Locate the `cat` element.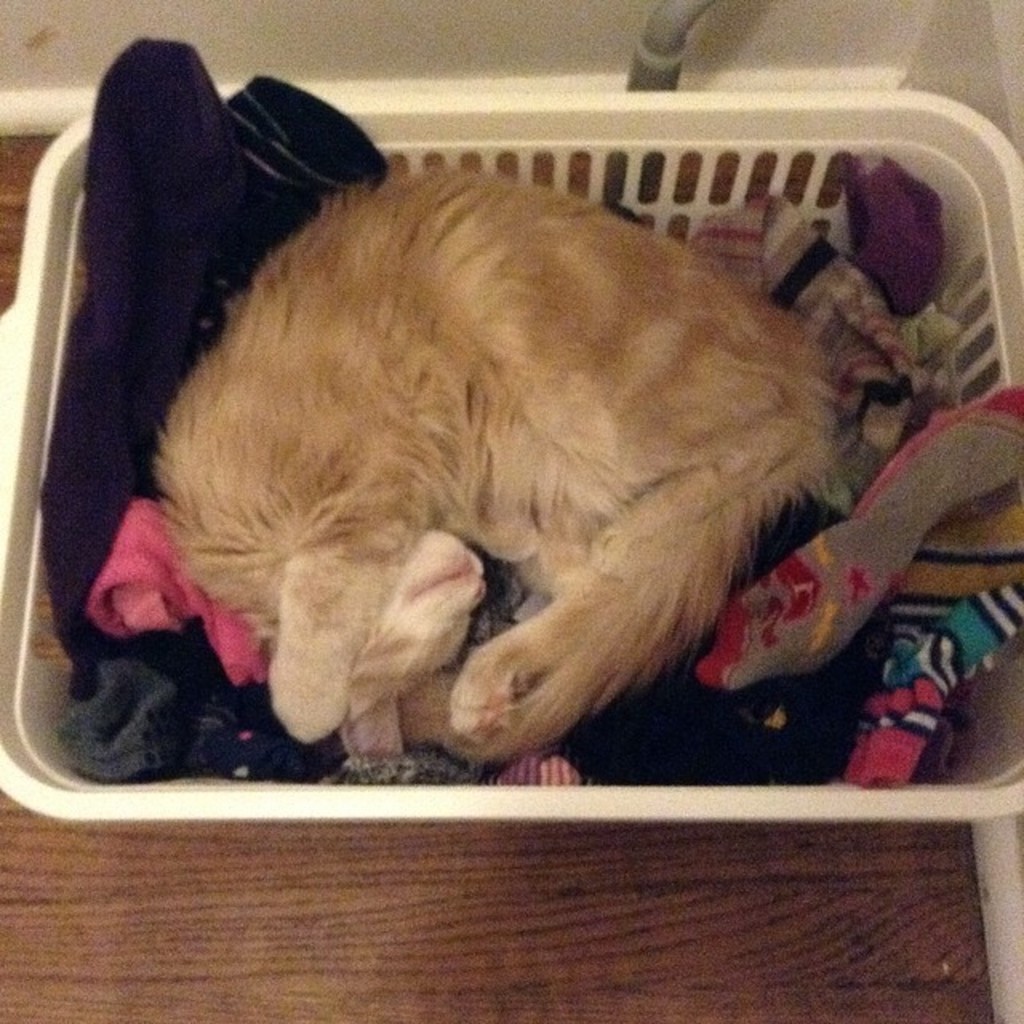
Element bbox: (152, 165, 848, 773).
